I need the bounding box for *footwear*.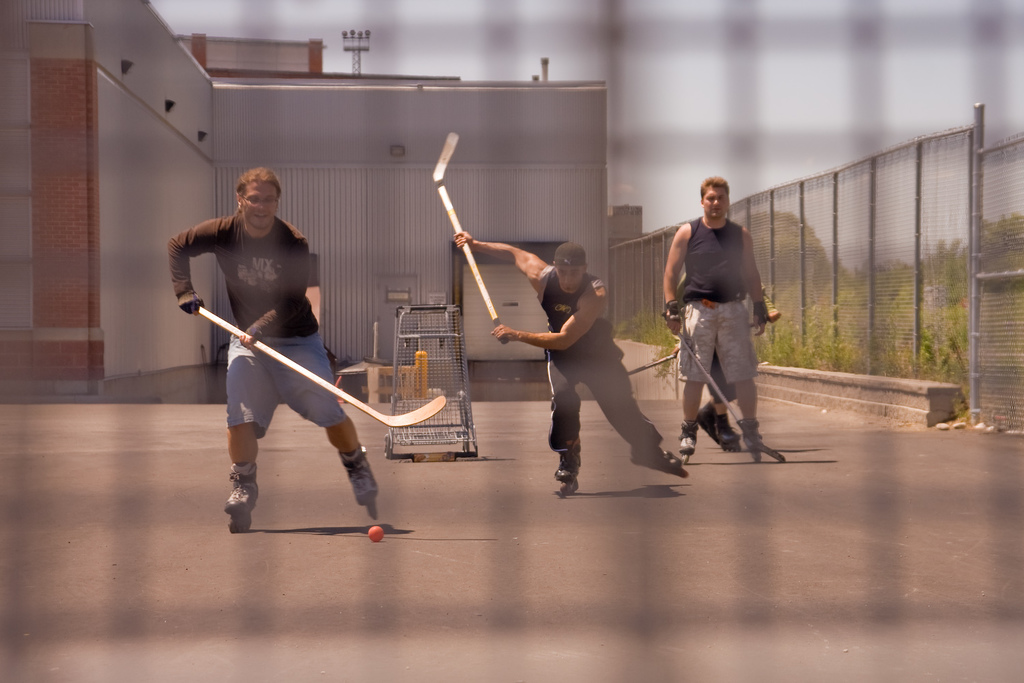
Here it is: 631 438 682 469.
